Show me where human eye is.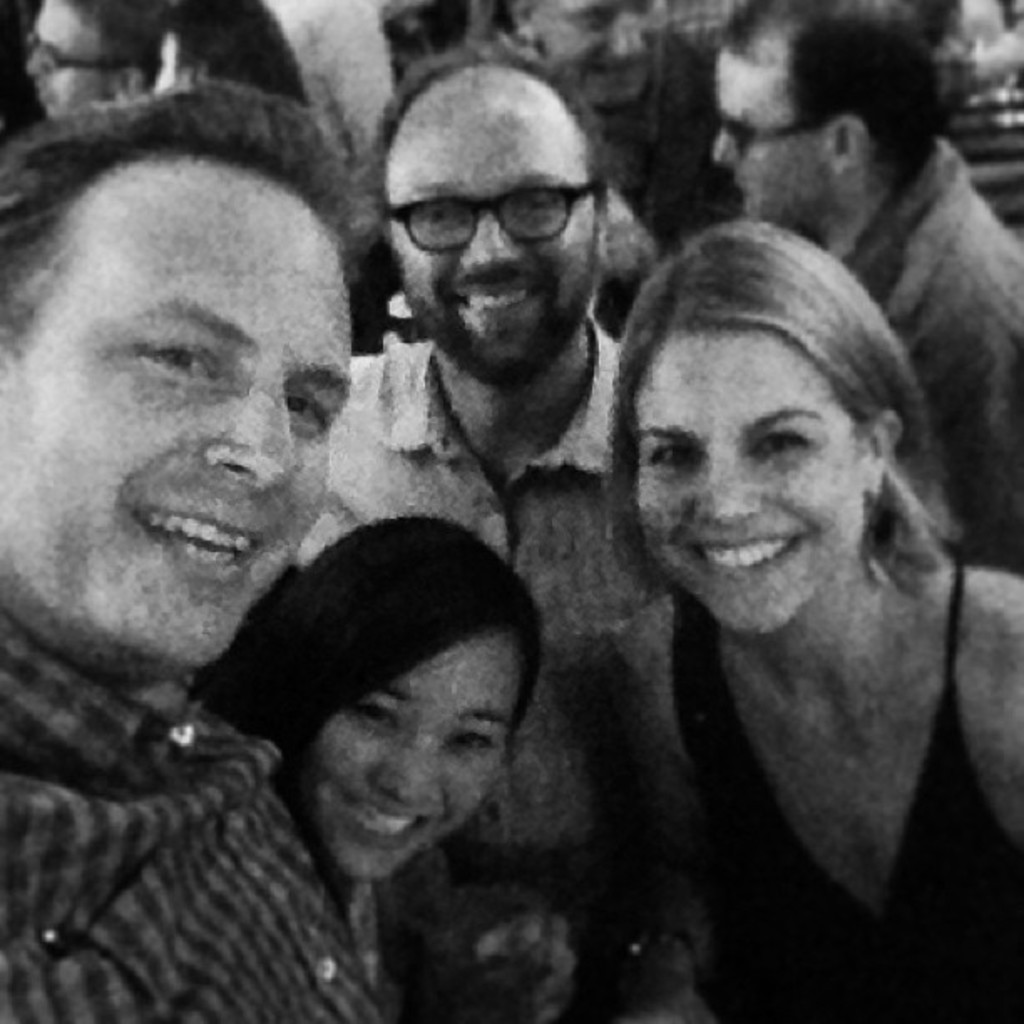
human eye is at <bbox>641, 435, 698, 472</bbox>.
